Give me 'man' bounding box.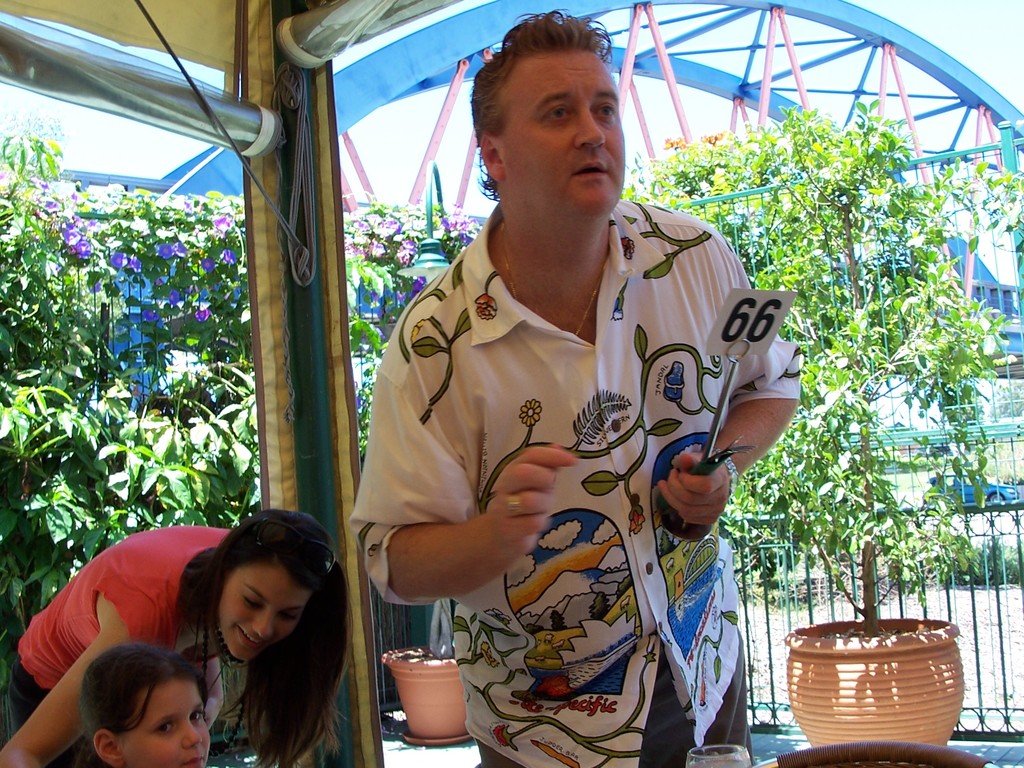
left=356, top=42, right=787, bottom=759.
